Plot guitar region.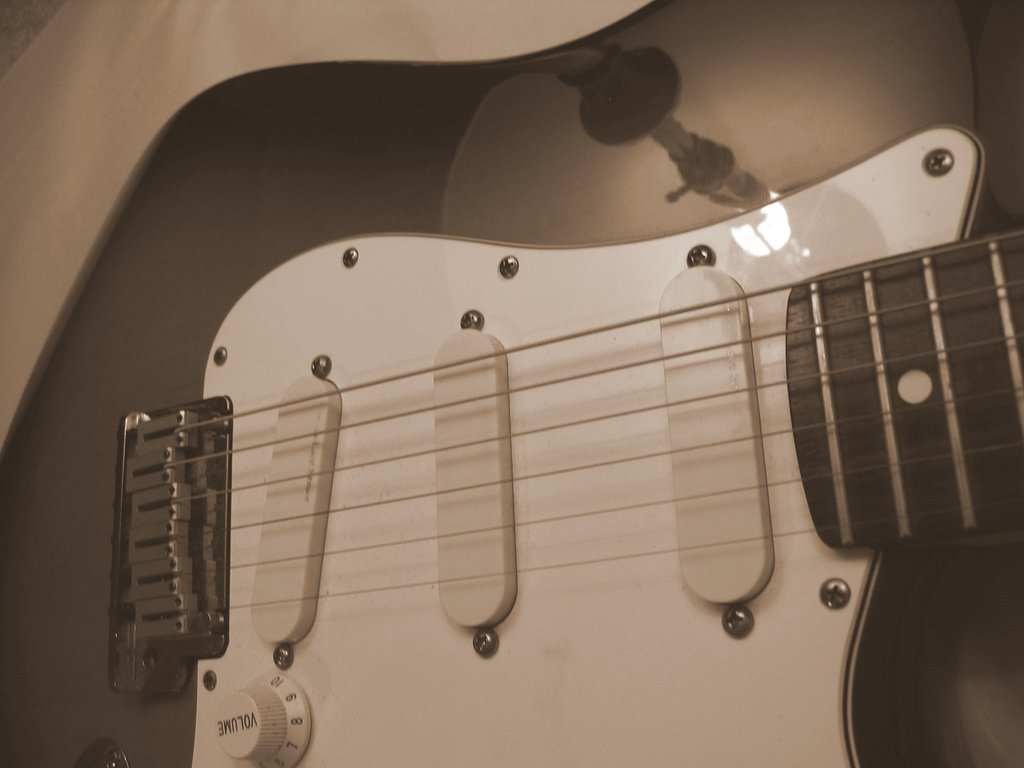
Plotted at [x1=0, y1=0, x2=1023, y2=767].
